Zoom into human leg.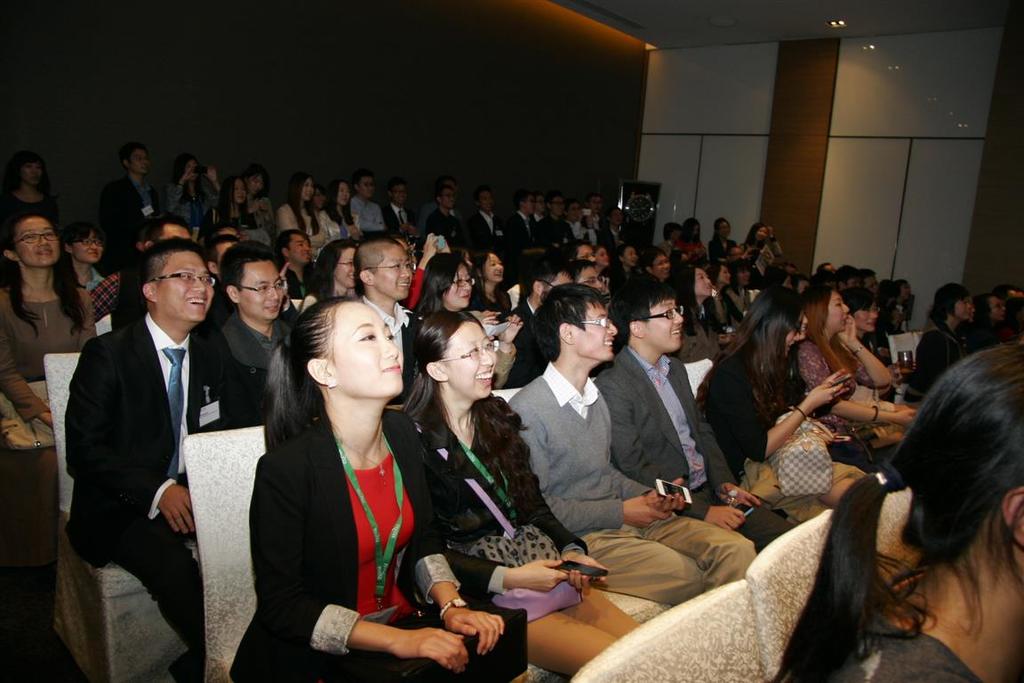
Zoom target: <bbox>527, 610, 615, 676</bbox>.
